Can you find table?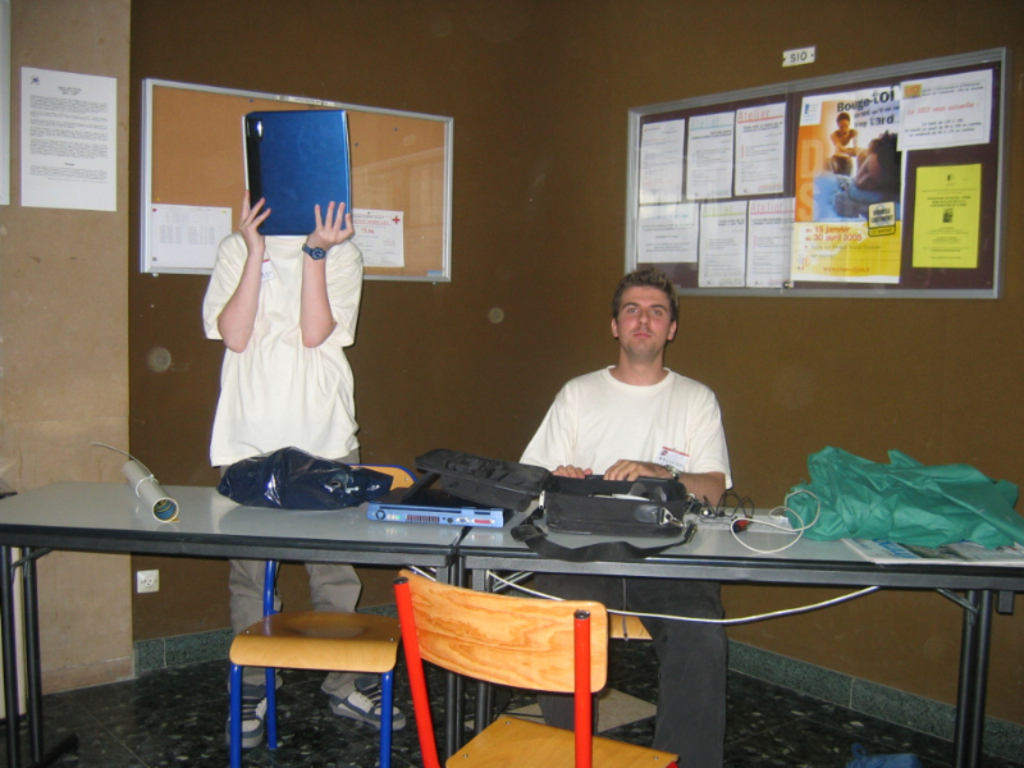
Yes, bounding box: [458,509,1023,767].
